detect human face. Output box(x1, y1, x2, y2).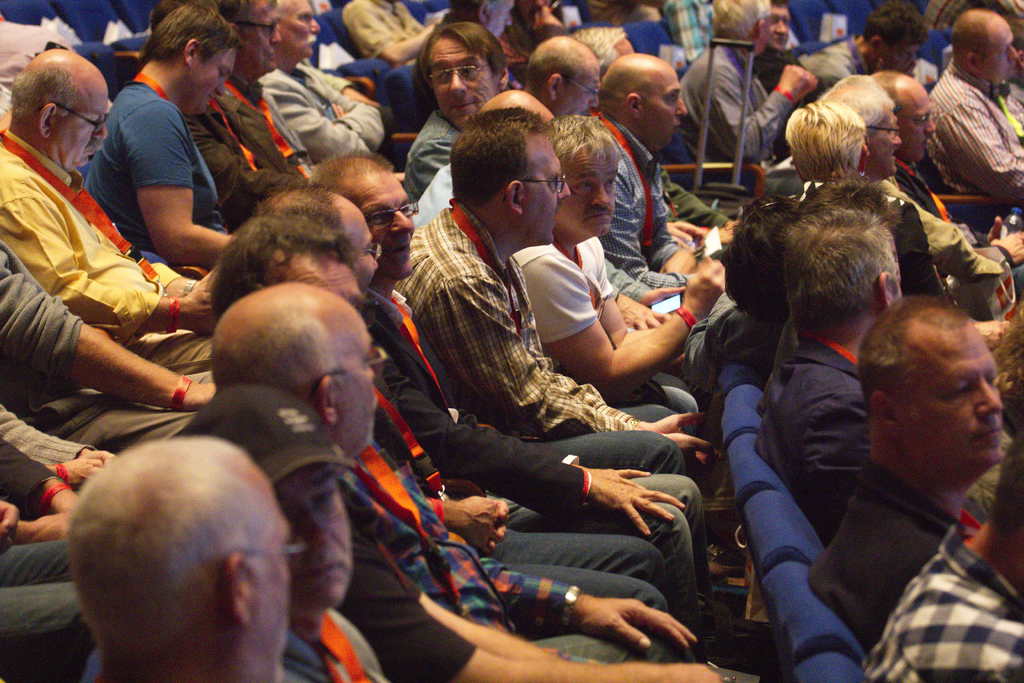
box(527, 136, 573, 245).
